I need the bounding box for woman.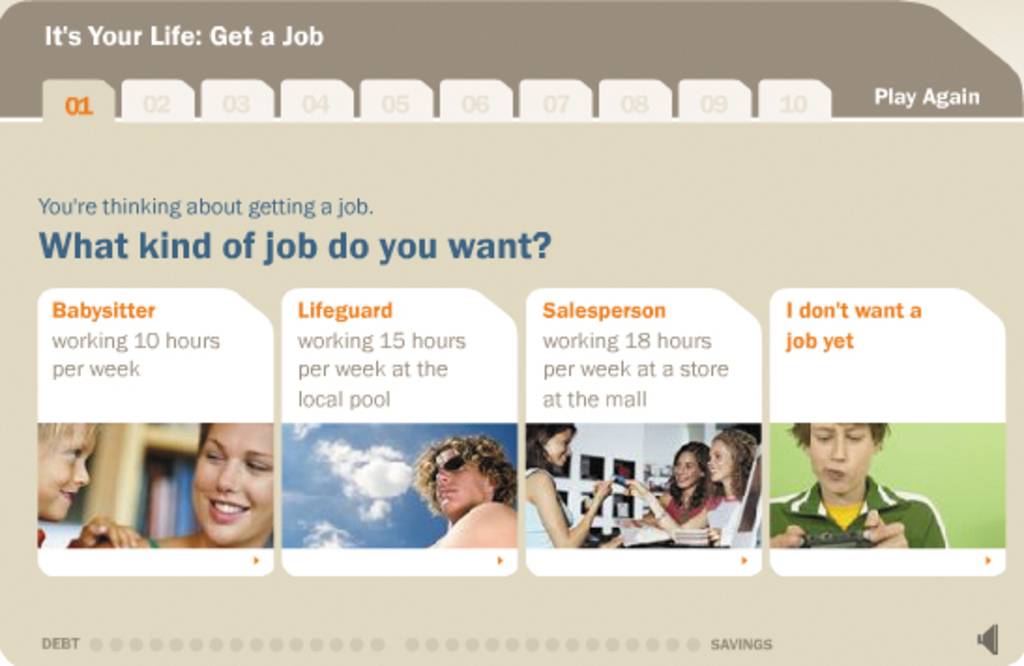
Here it is: BBox(766, 419, 962, 557).
